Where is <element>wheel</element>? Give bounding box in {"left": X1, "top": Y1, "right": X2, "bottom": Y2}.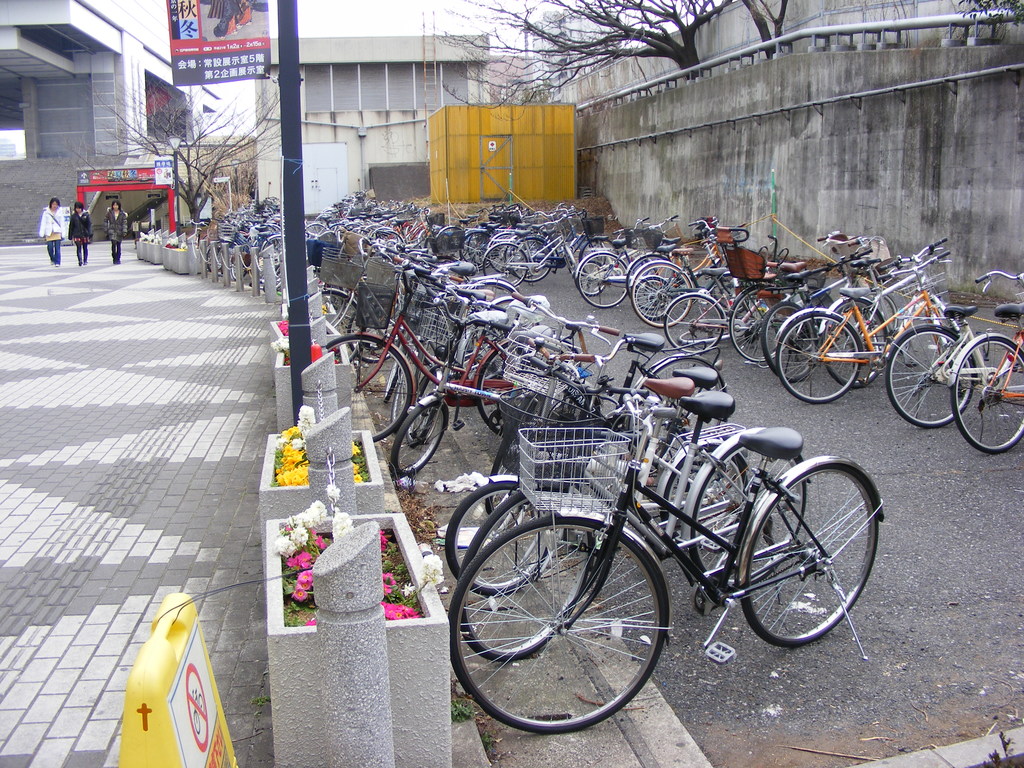
{"left": 778, "top": 311, "right": 860, "bottom": 404}.
